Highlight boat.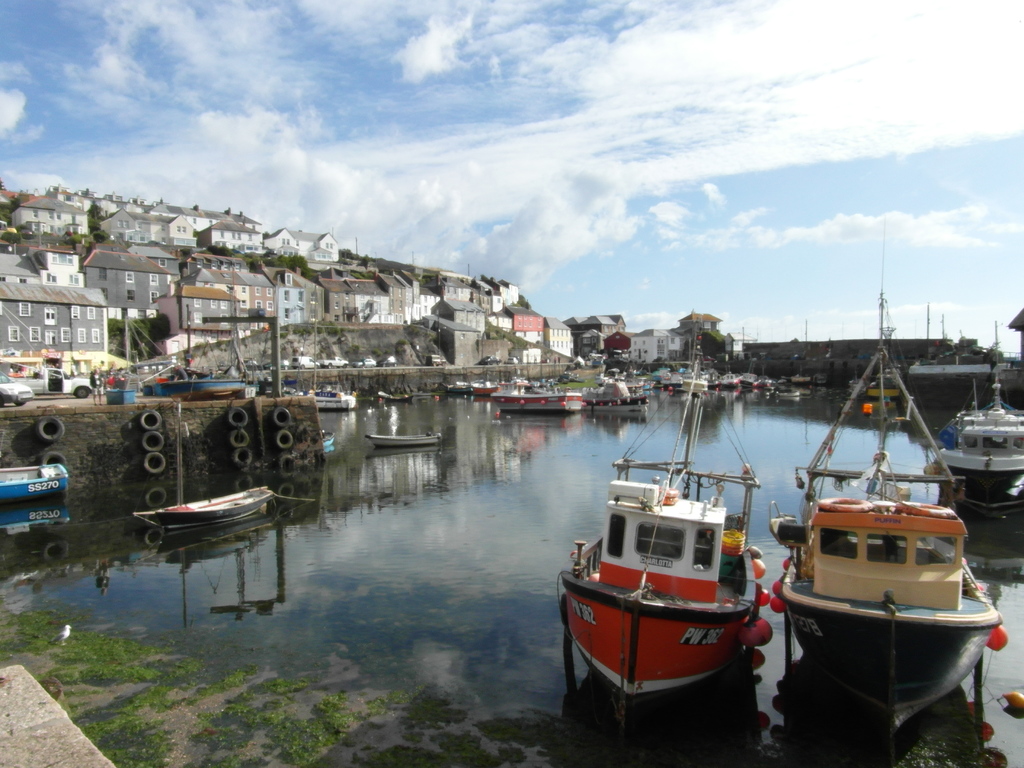
Highlighted region: crop(929, 321, 1023, 573).
